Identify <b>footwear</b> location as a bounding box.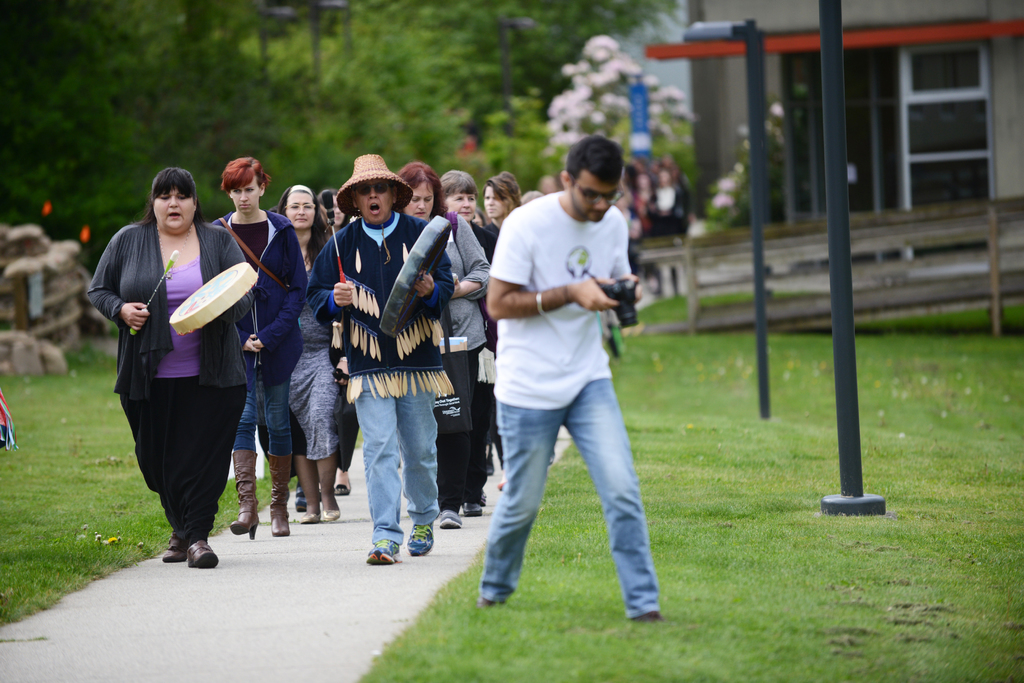
[left=371, top=536, right=401, bottom=562].
